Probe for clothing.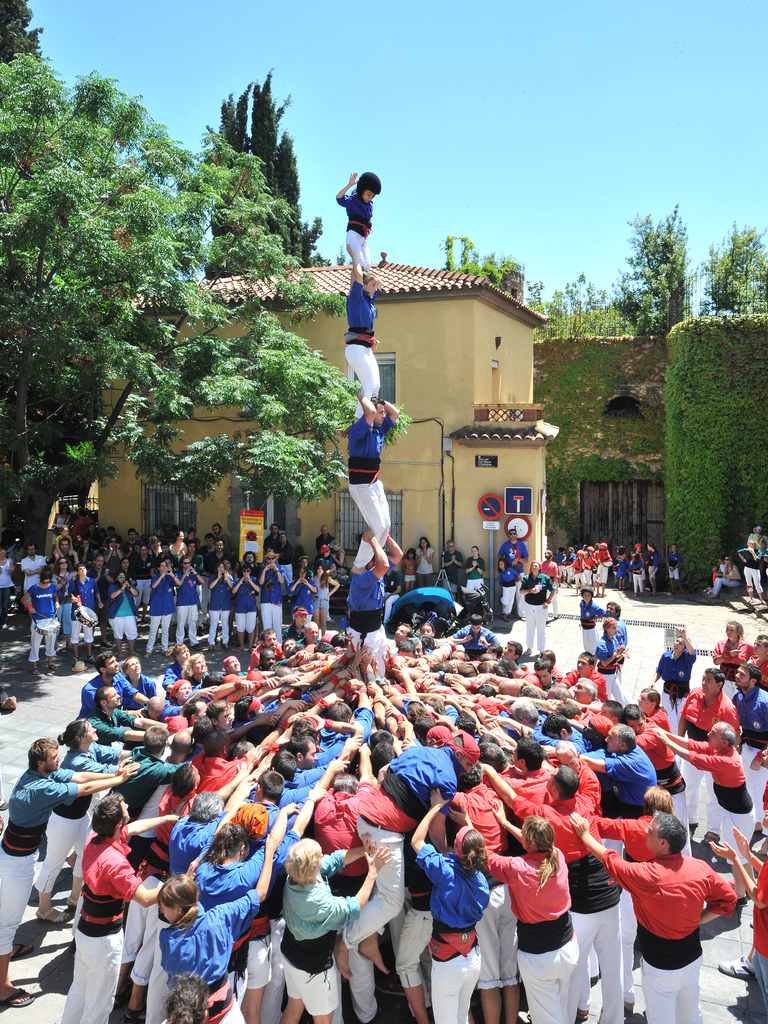
Probe result: <bbox>344, 410, 403, 568</bbox>.
